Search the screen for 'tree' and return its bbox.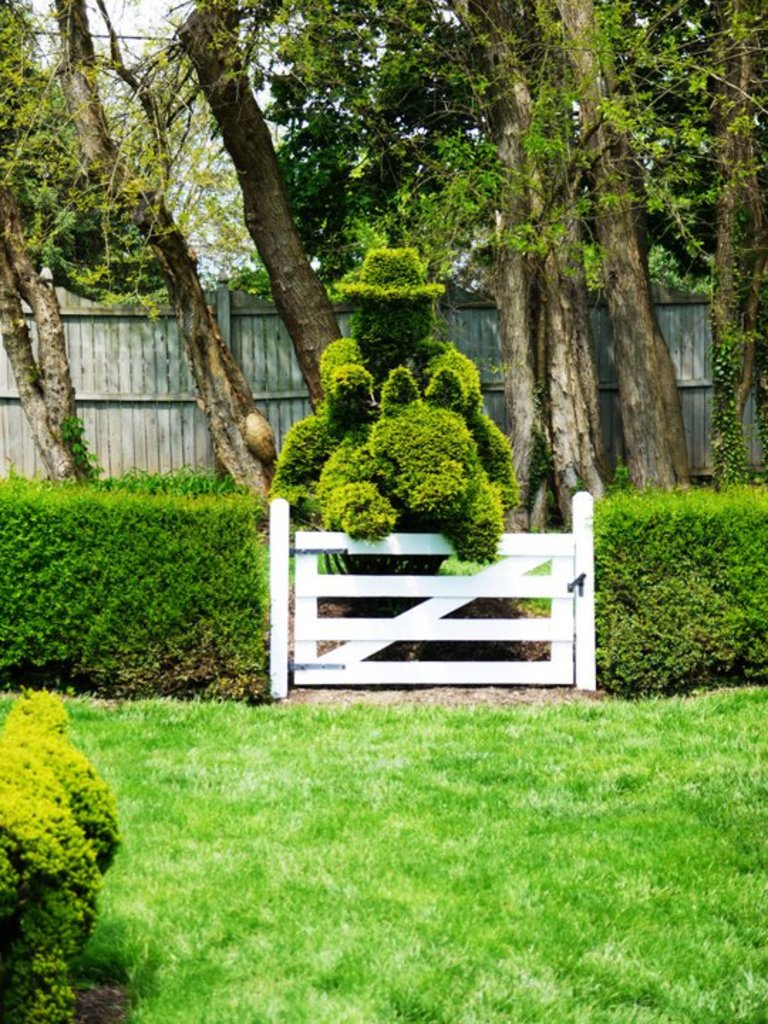
Found: box=[0, 0, 378, 415].
